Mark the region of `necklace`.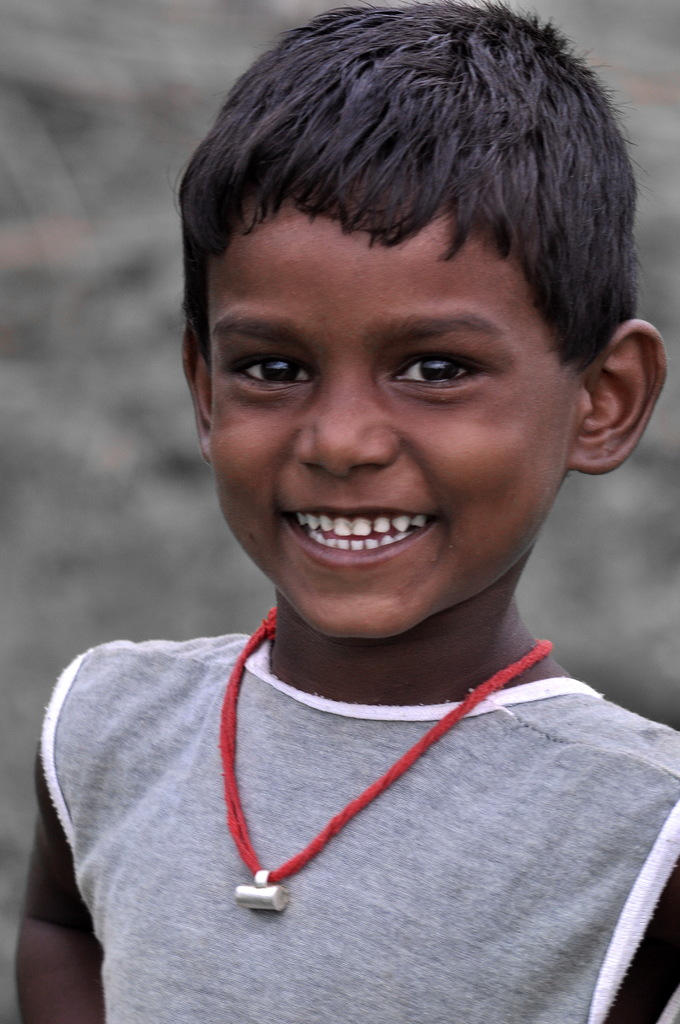
Region: 161:646:564:946.
